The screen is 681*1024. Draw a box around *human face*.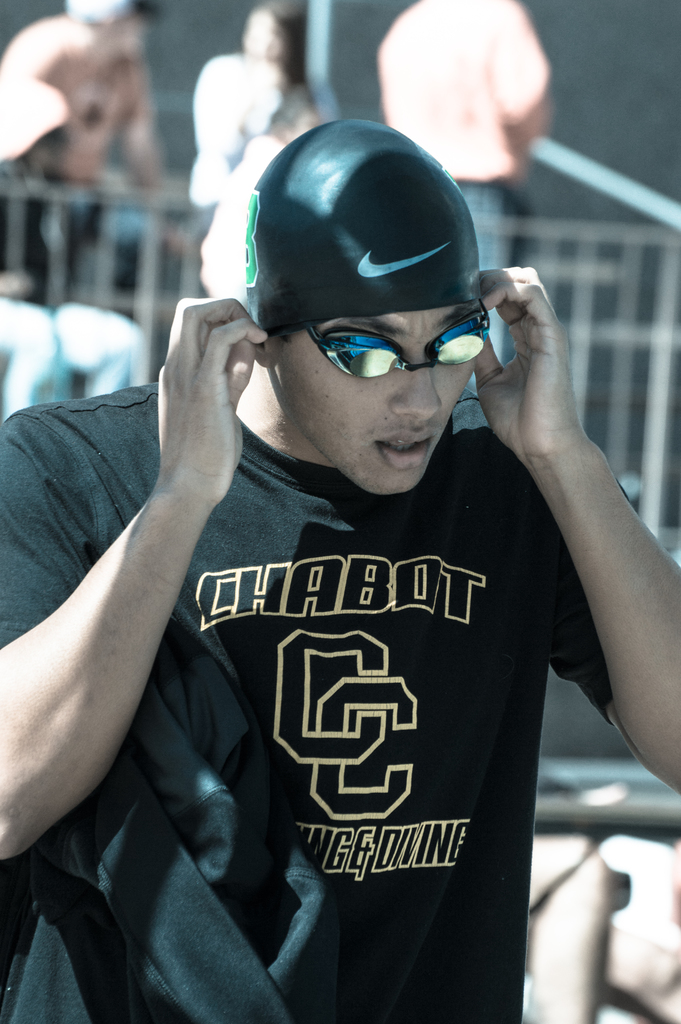
{"left": 273, "top": 302, "right": 490, "bottom": 498}.
